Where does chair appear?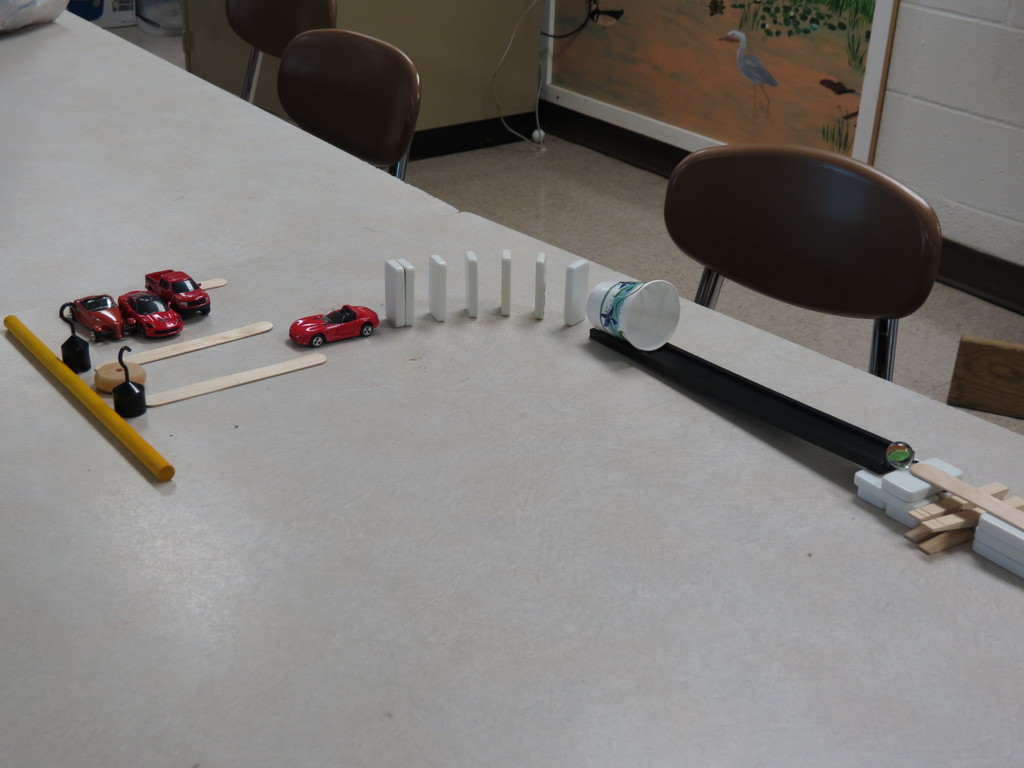
Appears at bbox(220, 0, 339, 110).
